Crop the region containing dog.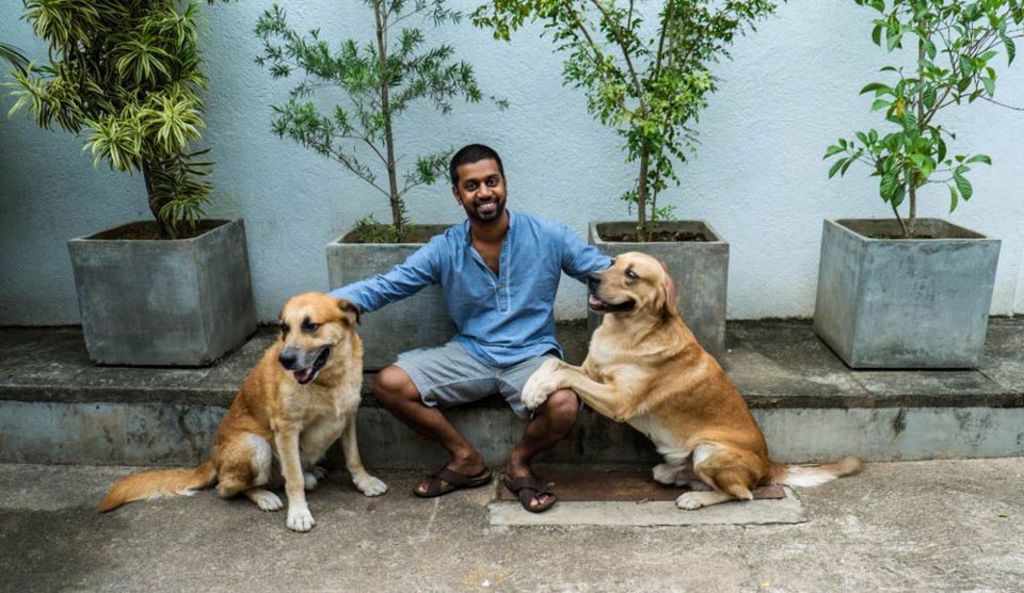
Crop region: pyautogui.locateOnScreen(515, 250, 866, 511).
